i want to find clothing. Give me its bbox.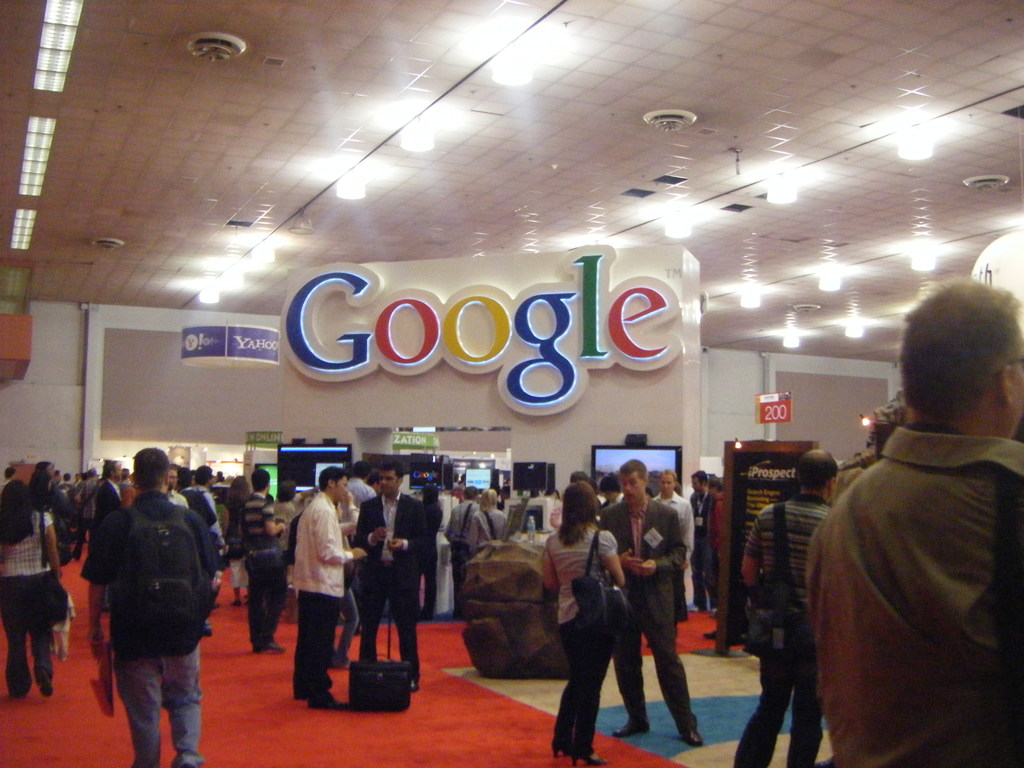
(547,620,605,758).
